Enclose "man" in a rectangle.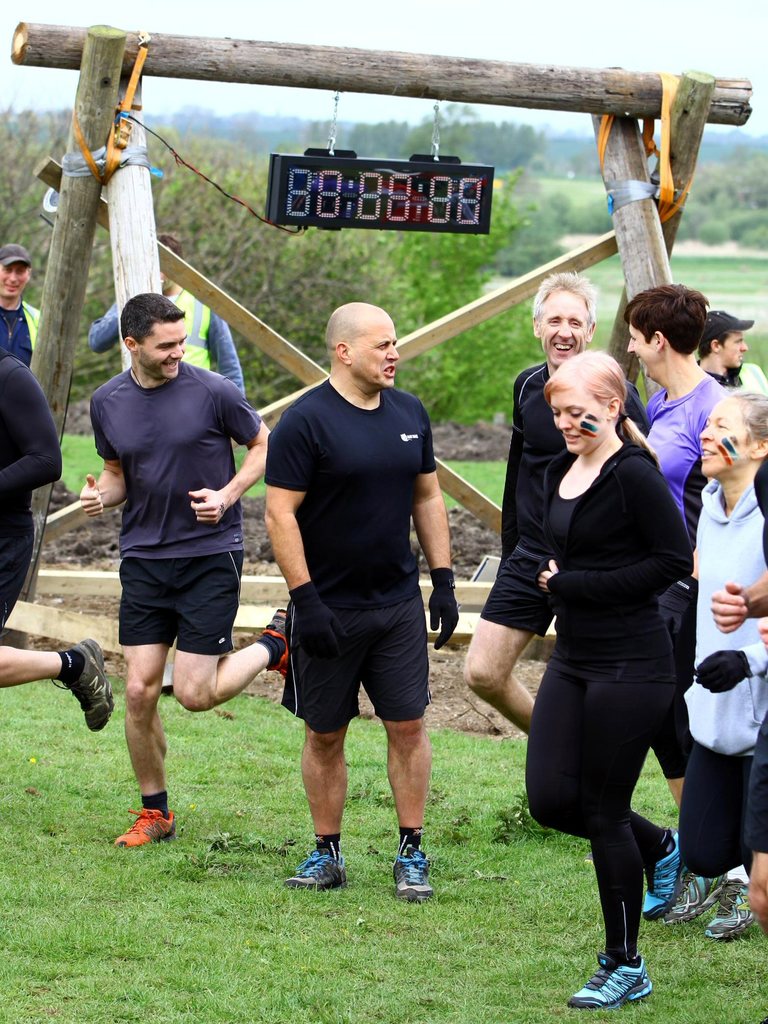
bbox(268, 293, 460, 909).
